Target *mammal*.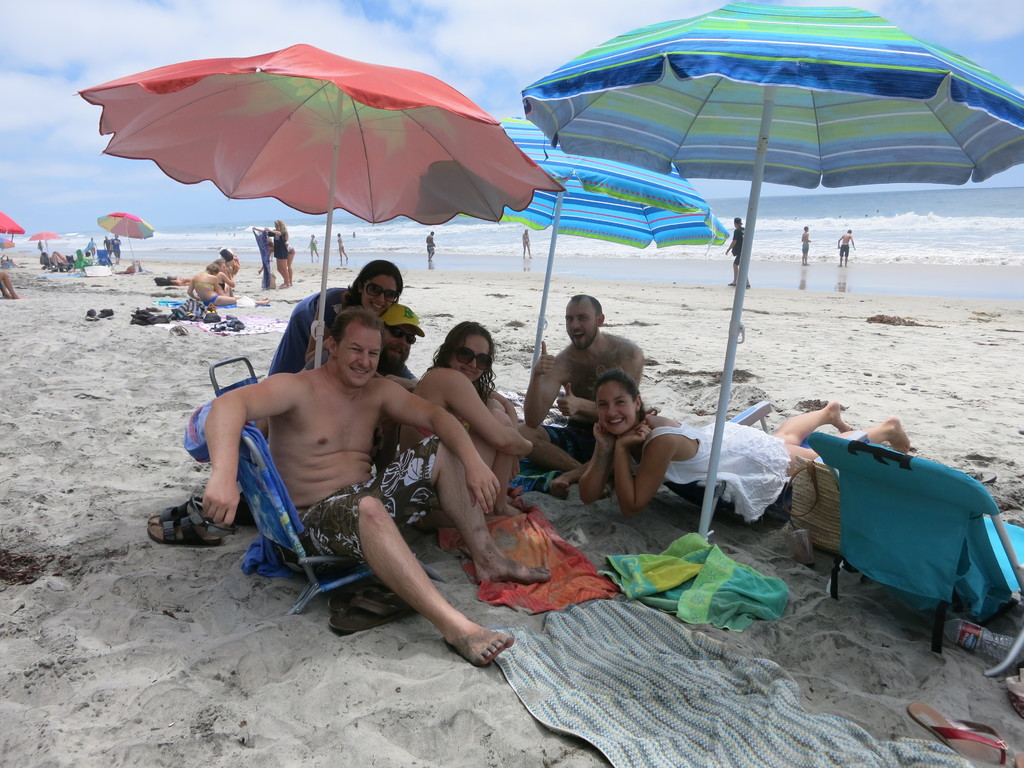
Target region: x1=723 y1=215 x2=749 y2=289.
